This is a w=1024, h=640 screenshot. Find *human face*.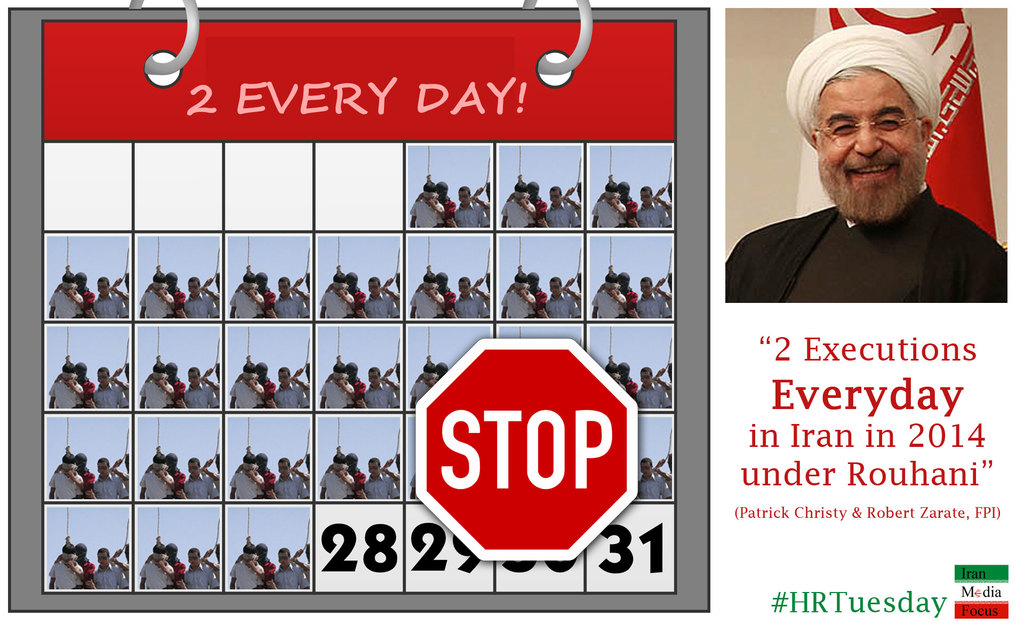
Bounding box: 283 365 295 392.
